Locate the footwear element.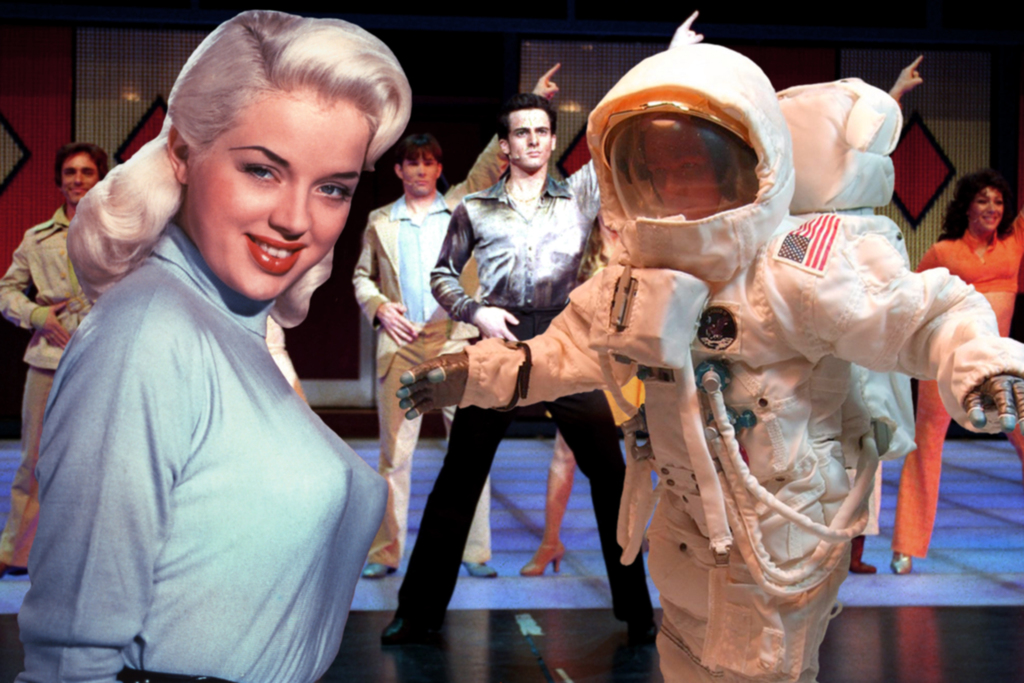
Element bbox: <box>889,553,910,574</box>.
